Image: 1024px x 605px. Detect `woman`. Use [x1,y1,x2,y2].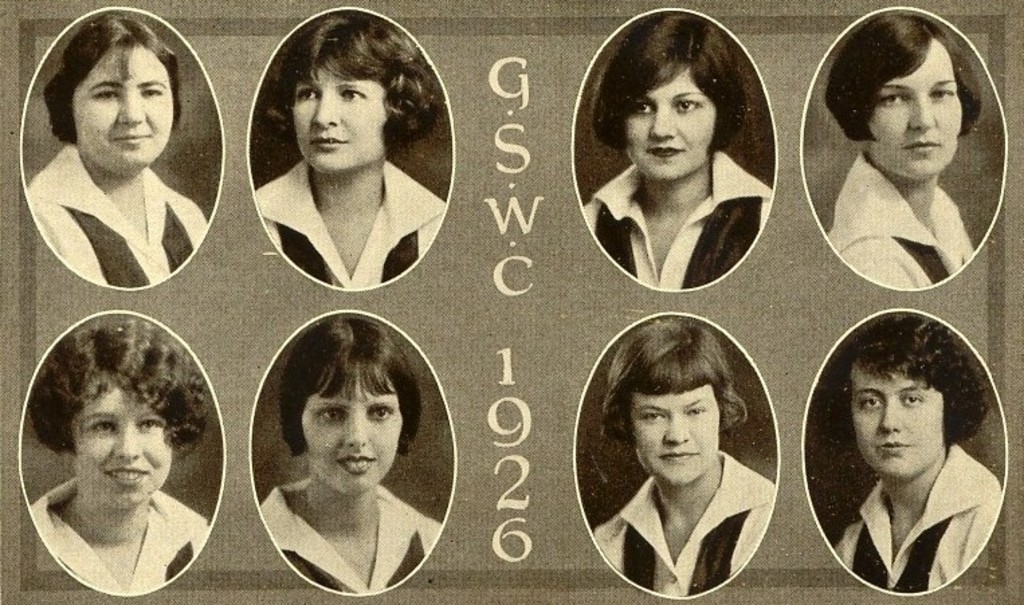
[589,314,778,600].
